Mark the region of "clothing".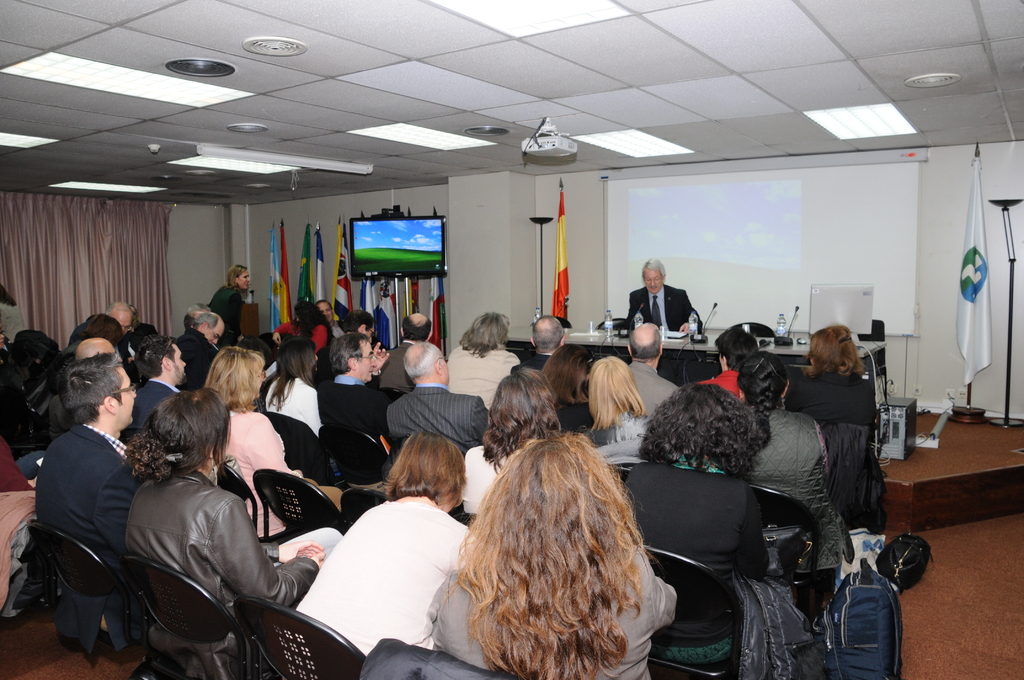
Region: x1=133 y1=376 x2=192 y2=436.
